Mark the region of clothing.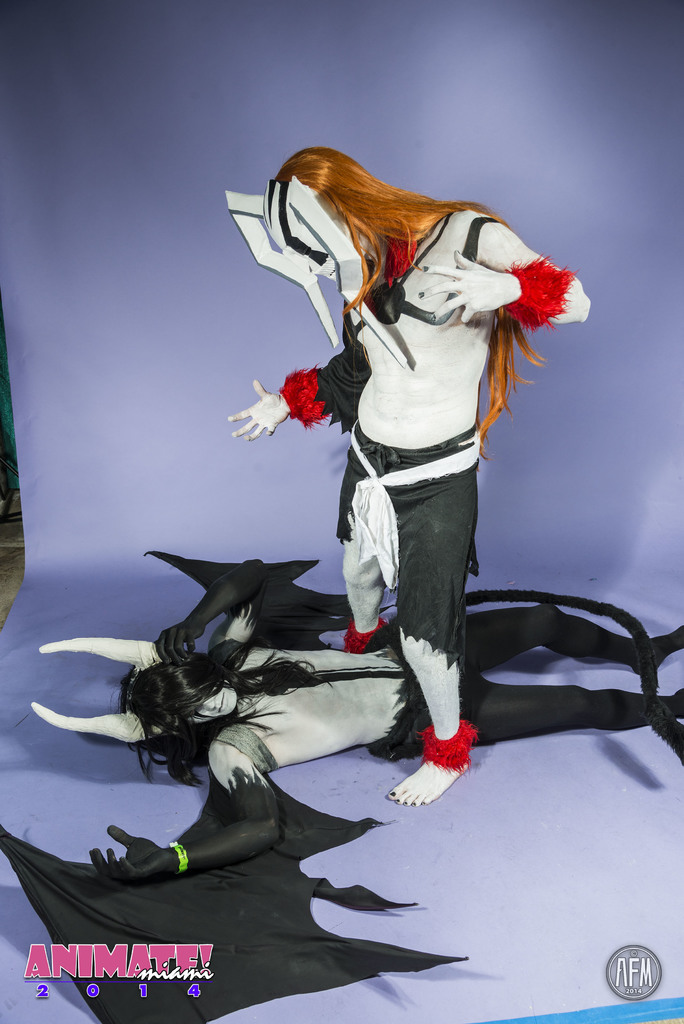
Region: crop(370, 621, 489, 769).
